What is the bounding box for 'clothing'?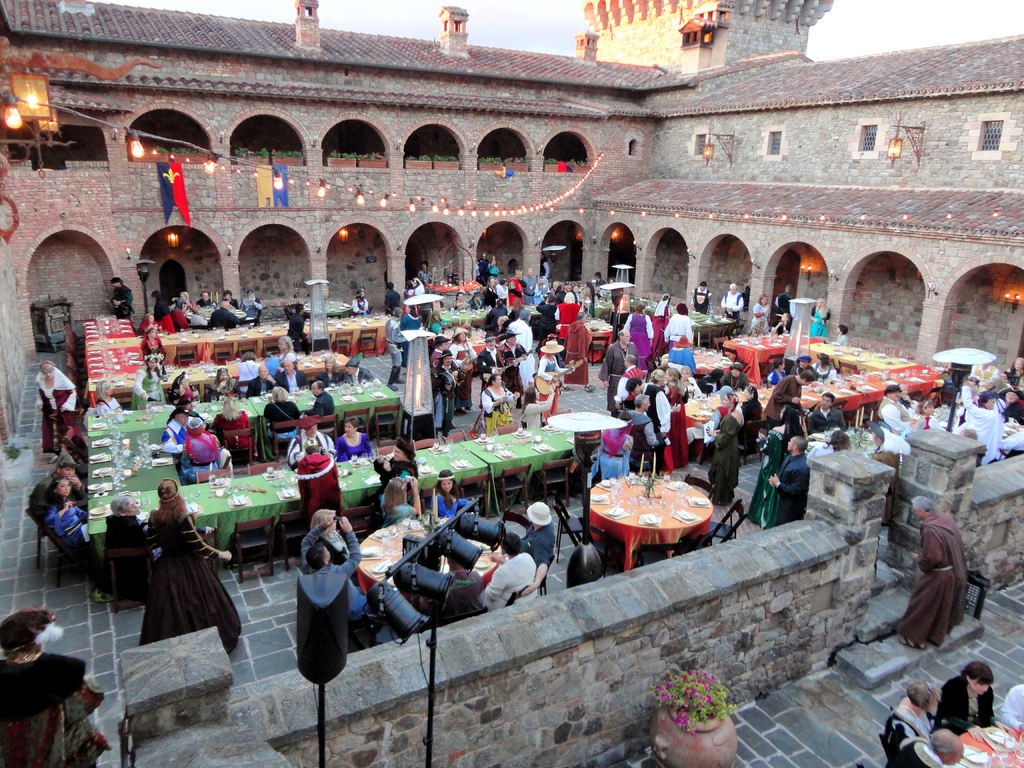
crop(108, 393, 118, 406).
